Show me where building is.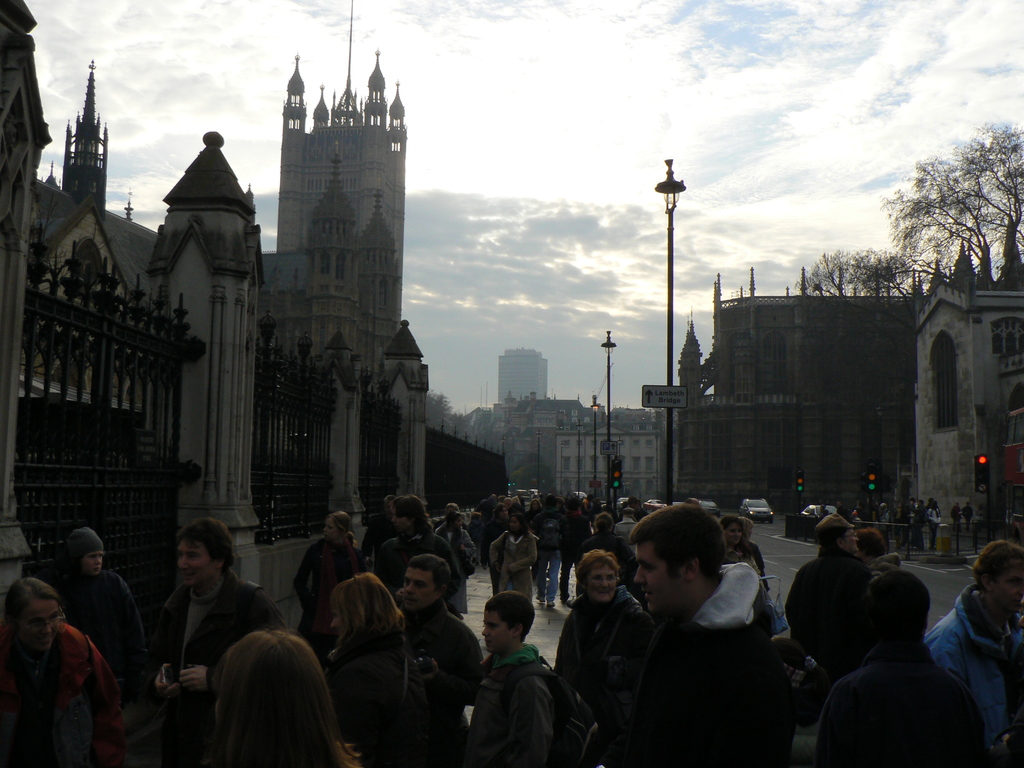
building is at (679, 276, 1023, 555).
